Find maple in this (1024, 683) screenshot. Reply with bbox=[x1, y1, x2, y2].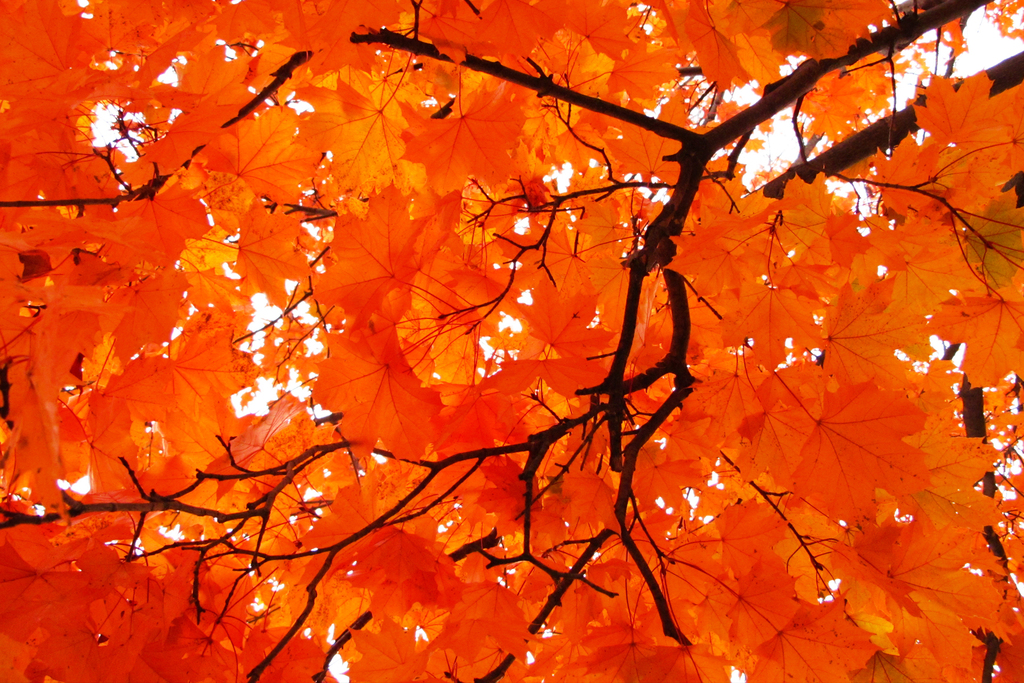
bbox=[0, 0, 1009, 682].
